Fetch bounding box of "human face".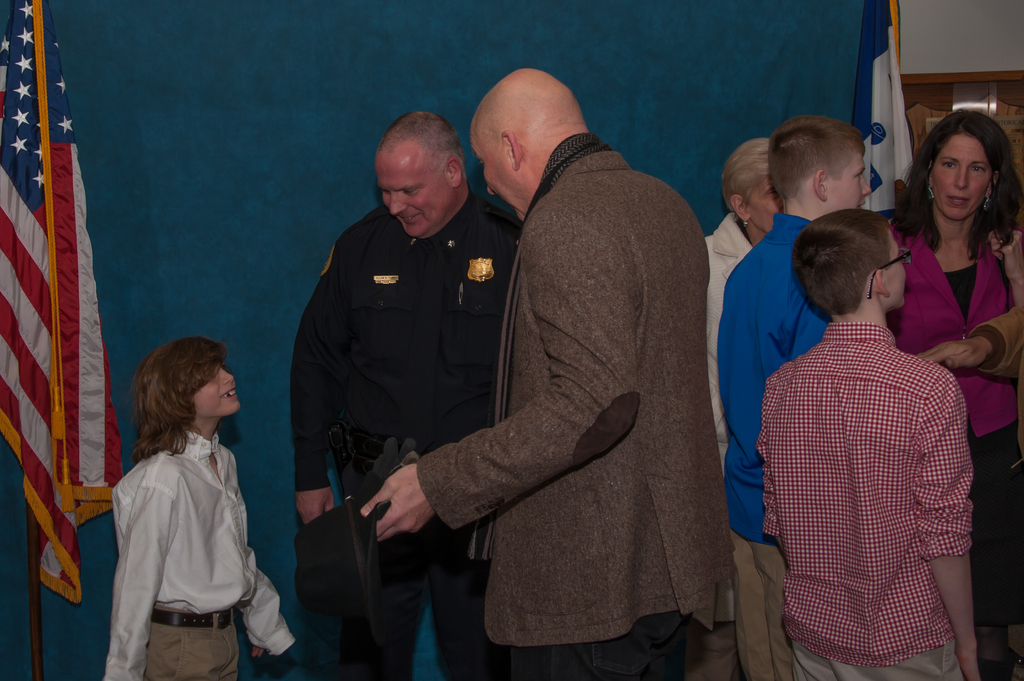
Bbox: x1=378, y1=136, x2=455, y2=237.
